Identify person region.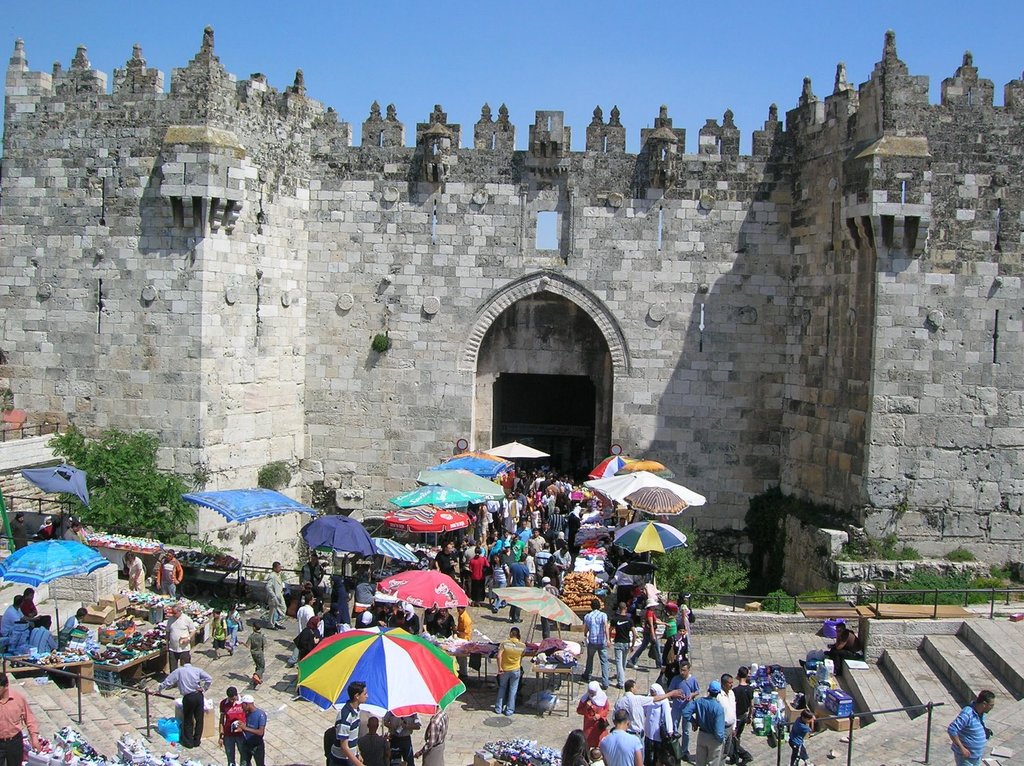
Region: detection(0, 672, 42, 765).
